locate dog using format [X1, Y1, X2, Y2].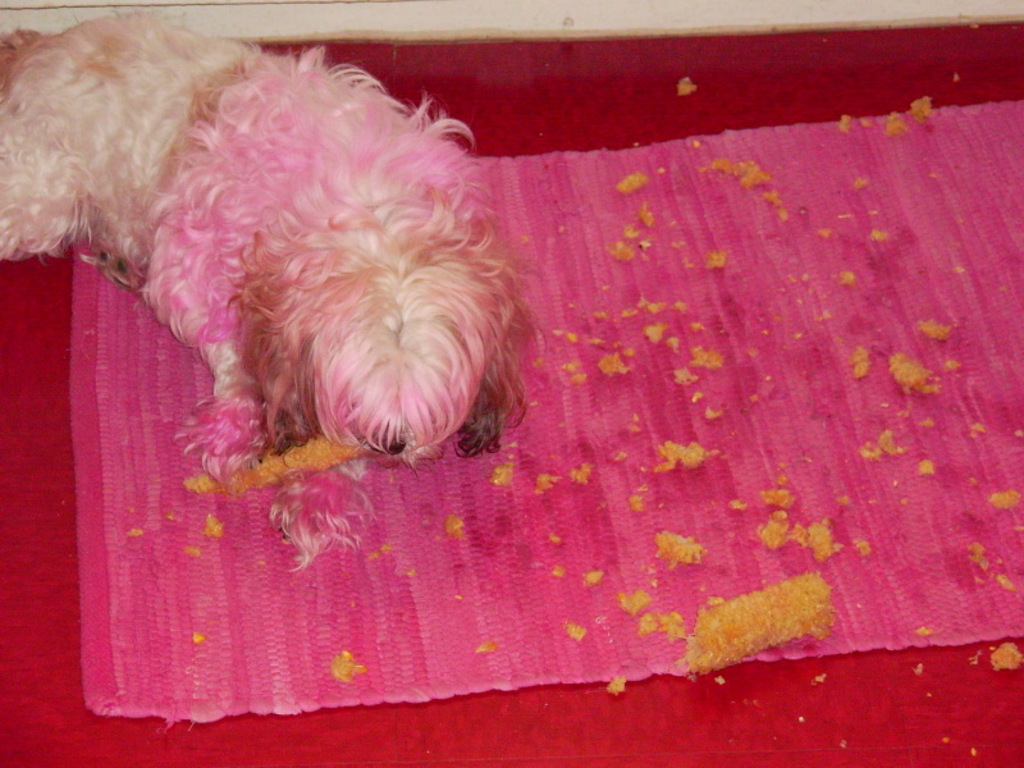
[0, 10, 552, 575].
